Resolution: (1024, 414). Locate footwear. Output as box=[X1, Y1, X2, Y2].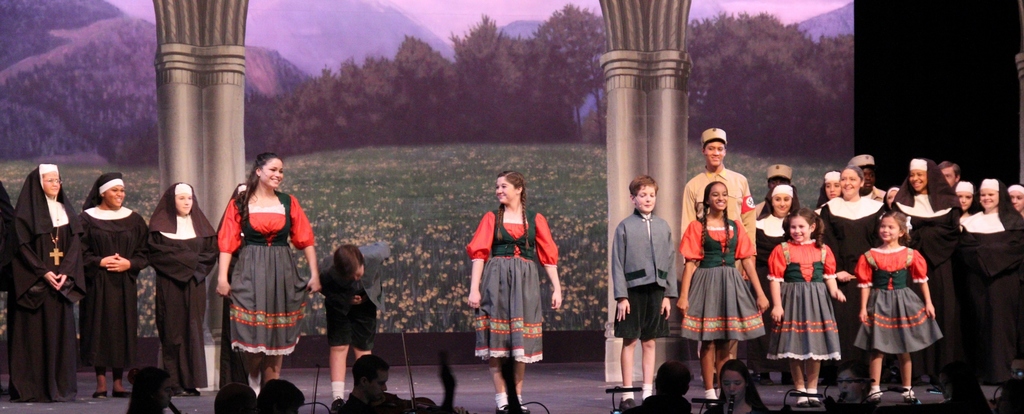
box=[868, 386, 883, 402].
